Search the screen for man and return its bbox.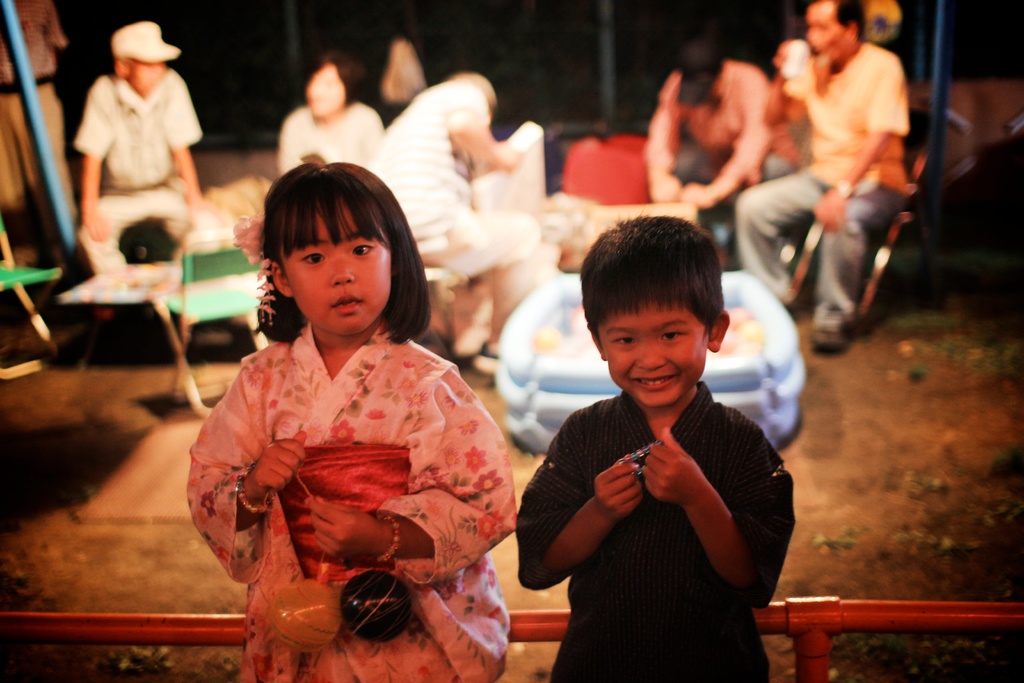
Found: [647, 40, 796, 263].
